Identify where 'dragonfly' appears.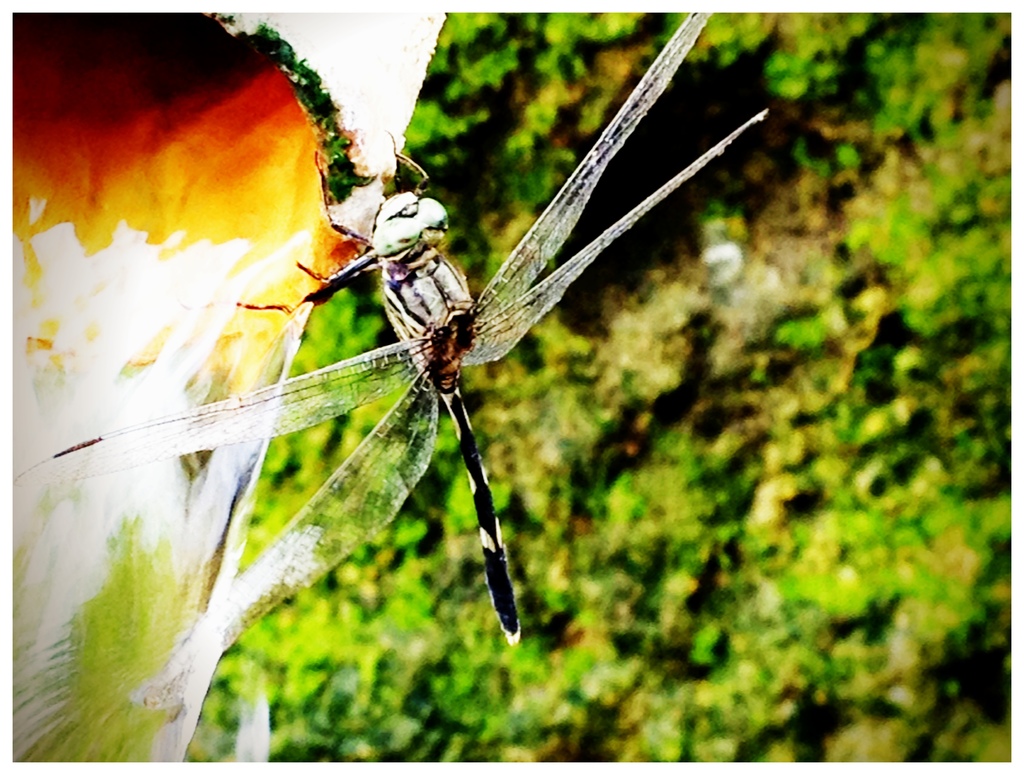
Appears at {"left": 11, "top": 16, "right": 773, "bottom": 653}.
